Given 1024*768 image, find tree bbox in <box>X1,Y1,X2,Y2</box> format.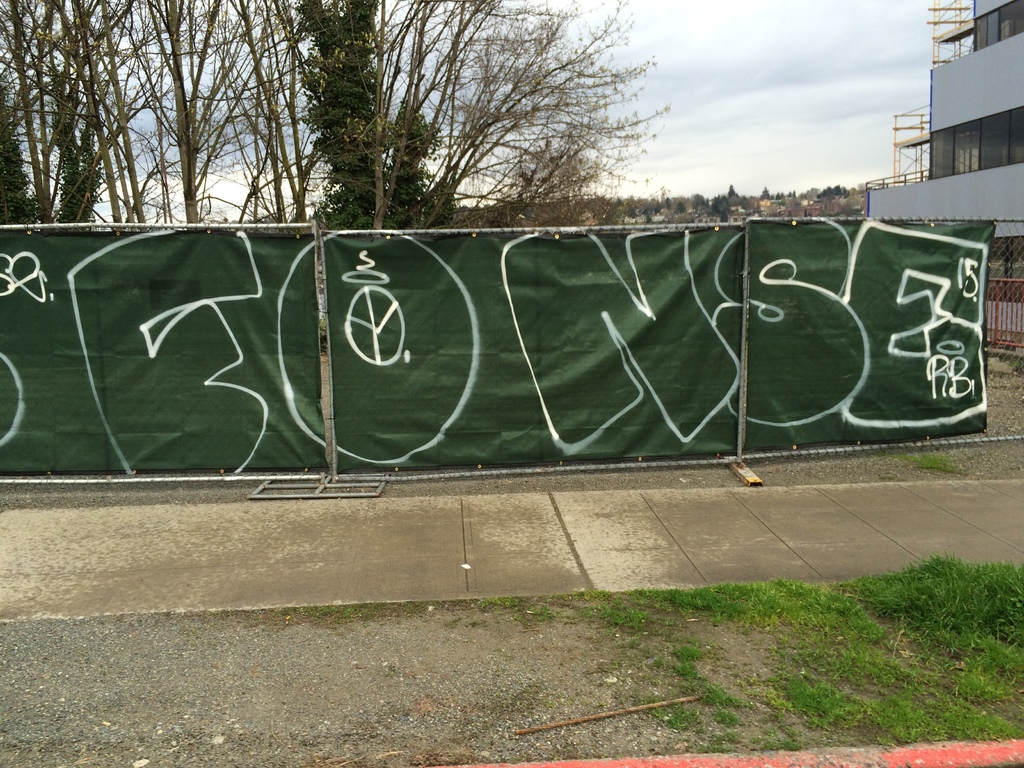
<box>718,207,730,222</box>.
